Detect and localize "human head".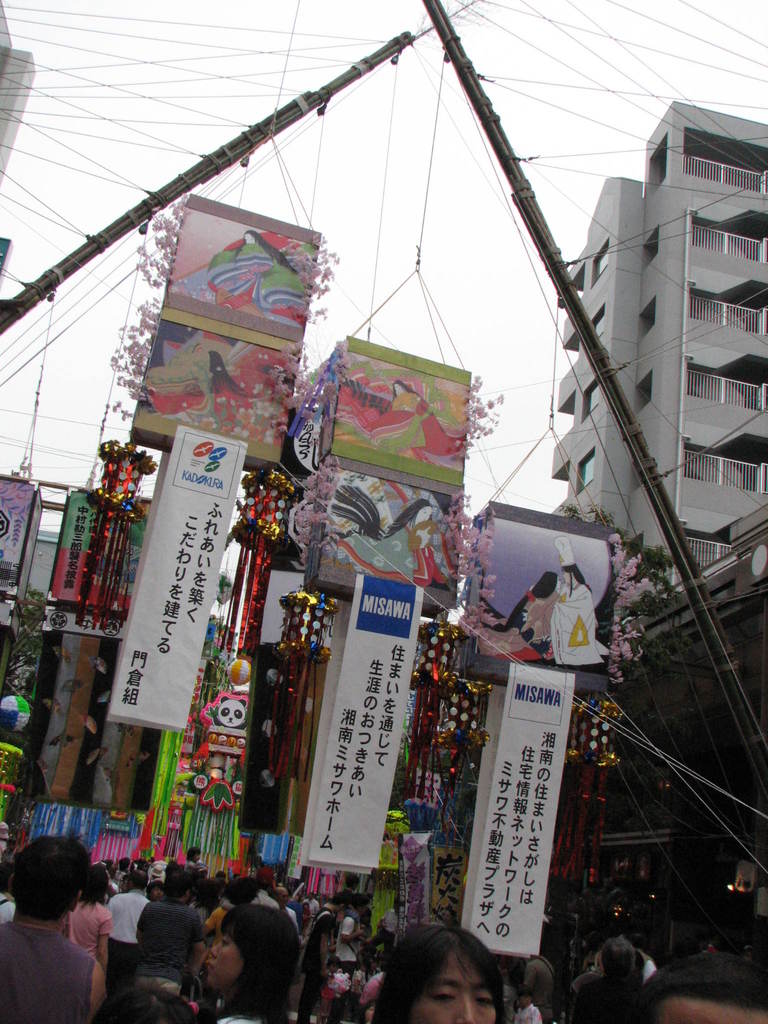
Localized at region(348, 894, 368, 913).
